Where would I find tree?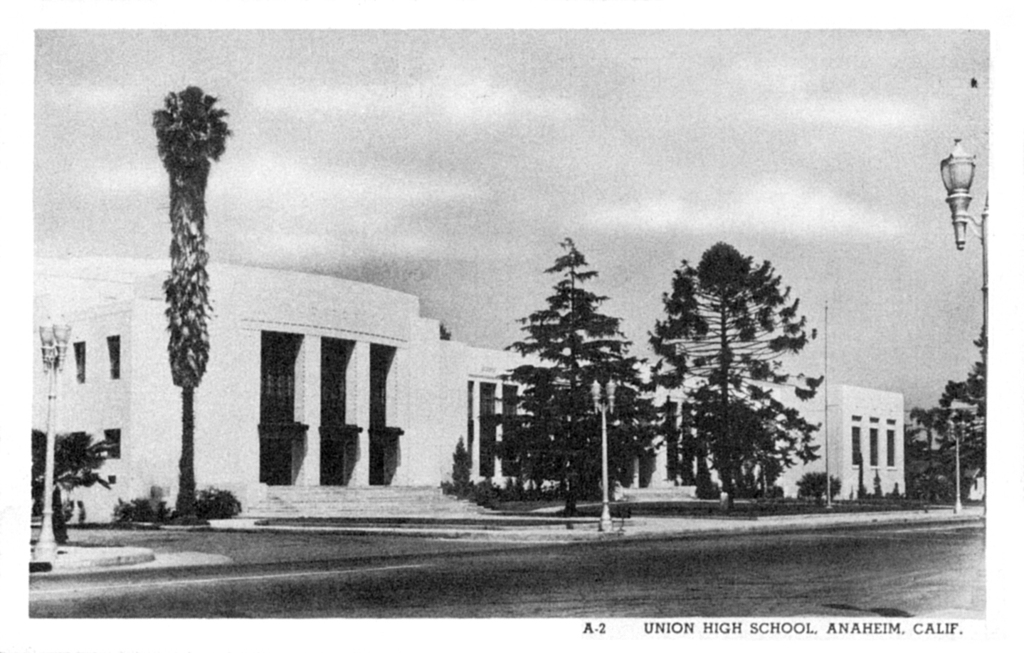
At {"left": 492, "top": 246, "right": 646, "bottom": 522}.
